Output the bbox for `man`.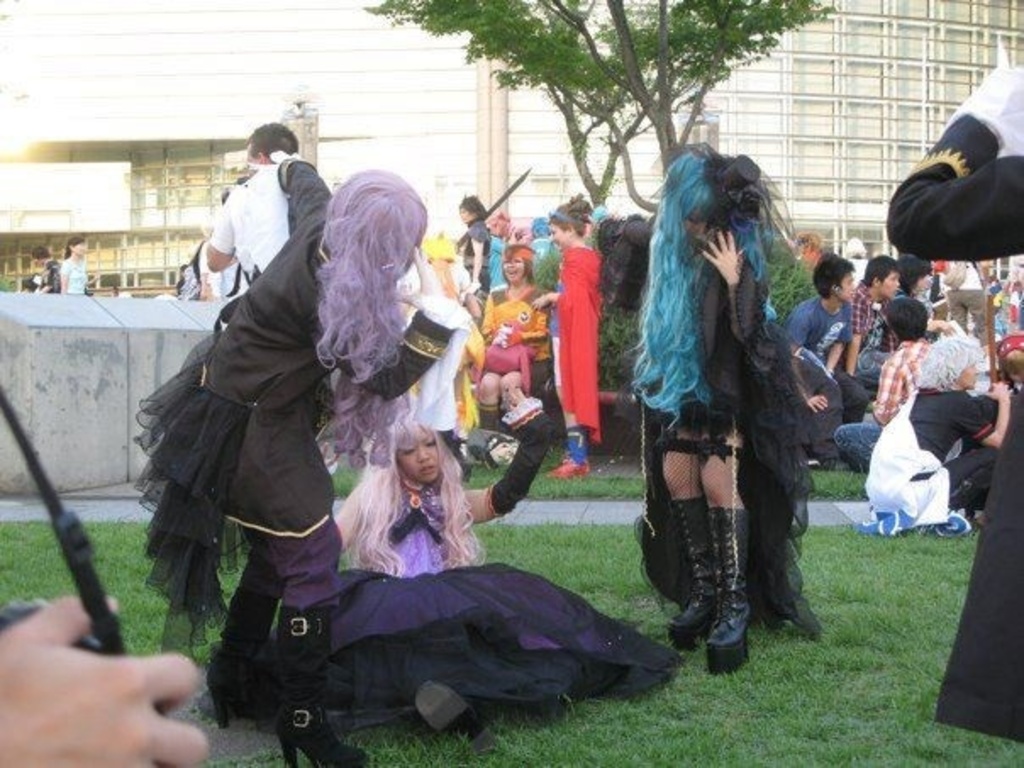
[left=841, top=249, right=904, bottom=388].
